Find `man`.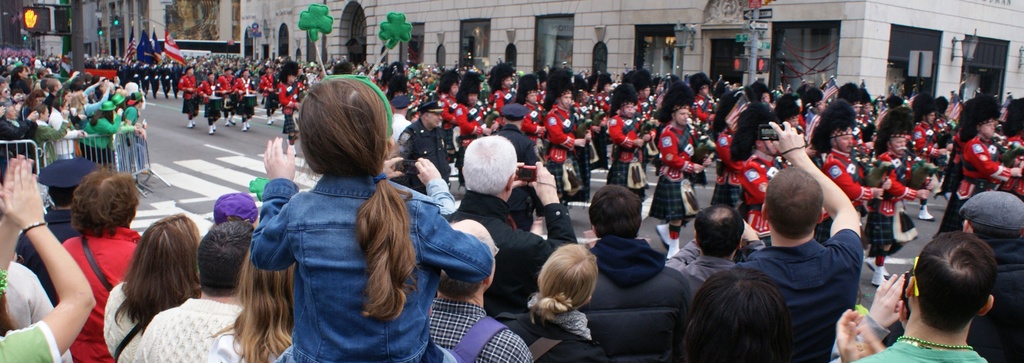
select_region(450, 136, 594, 320).
